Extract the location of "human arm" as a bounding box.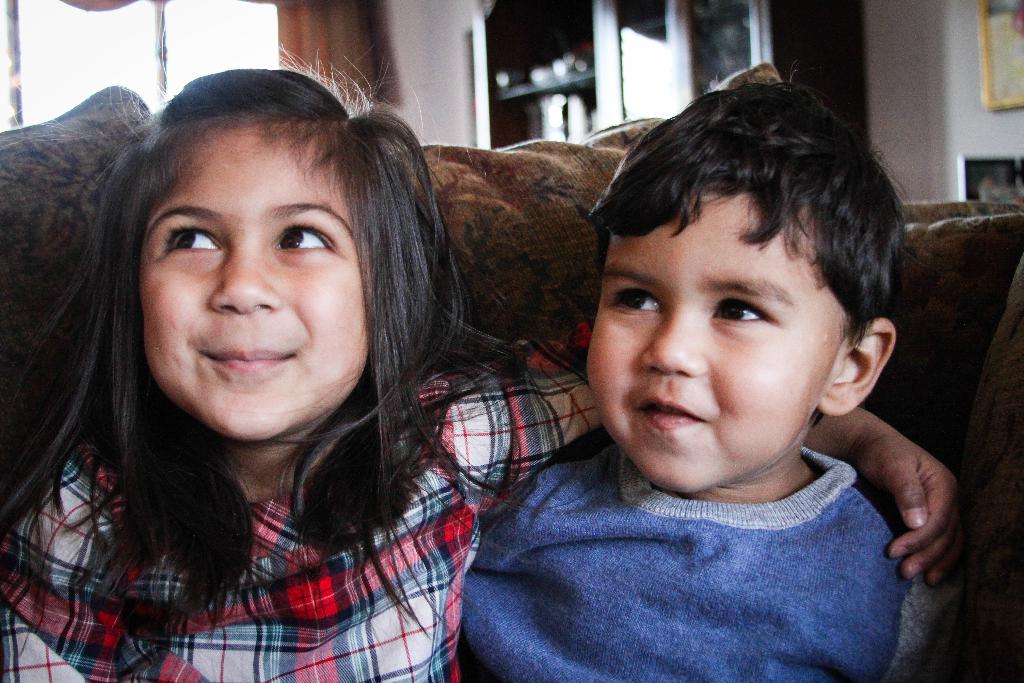
[882,525,975,682].
